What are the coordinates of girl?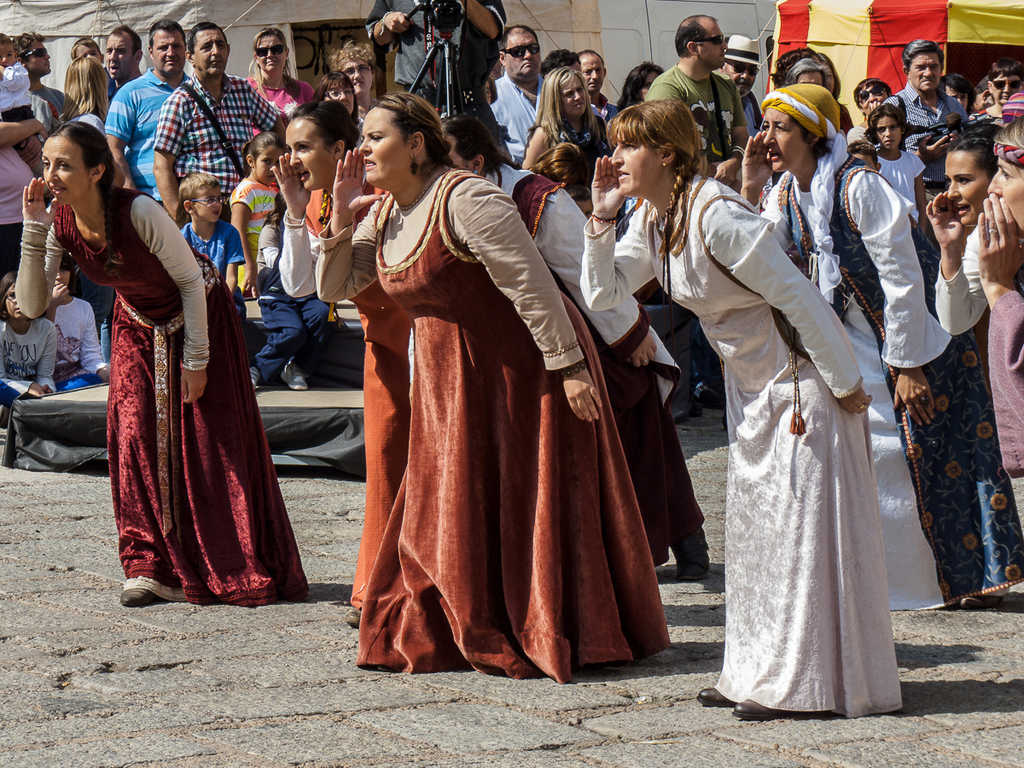
locate(230, 127, 287, 295).
